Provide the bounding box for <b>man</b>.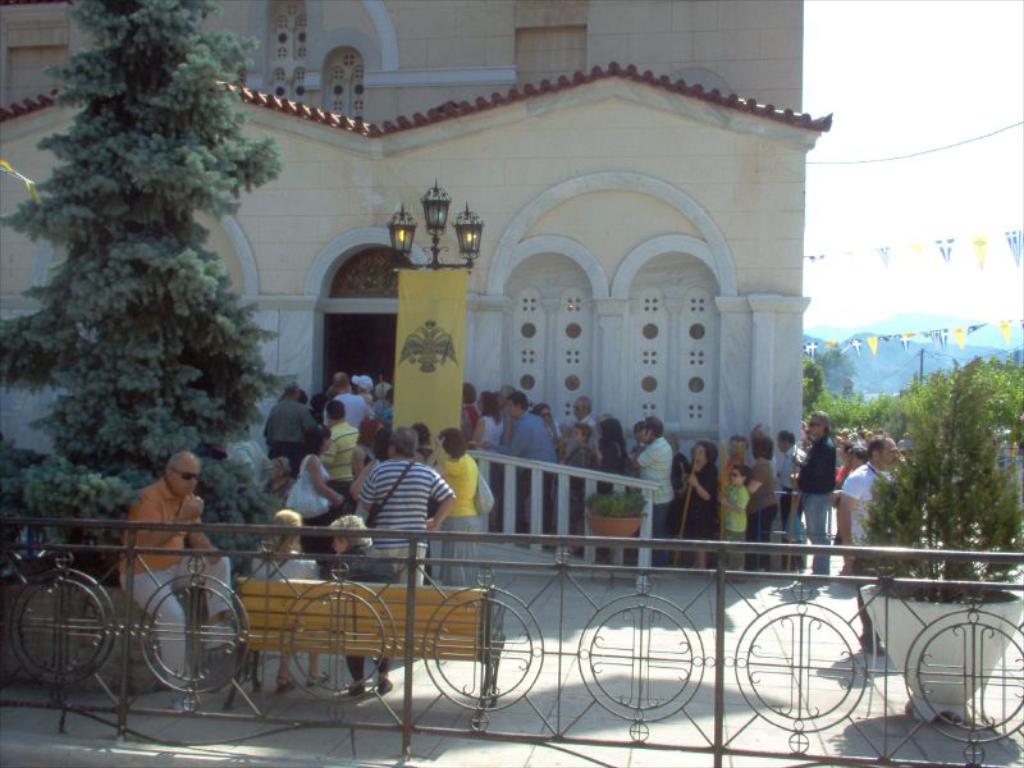
324/369/370/429.
